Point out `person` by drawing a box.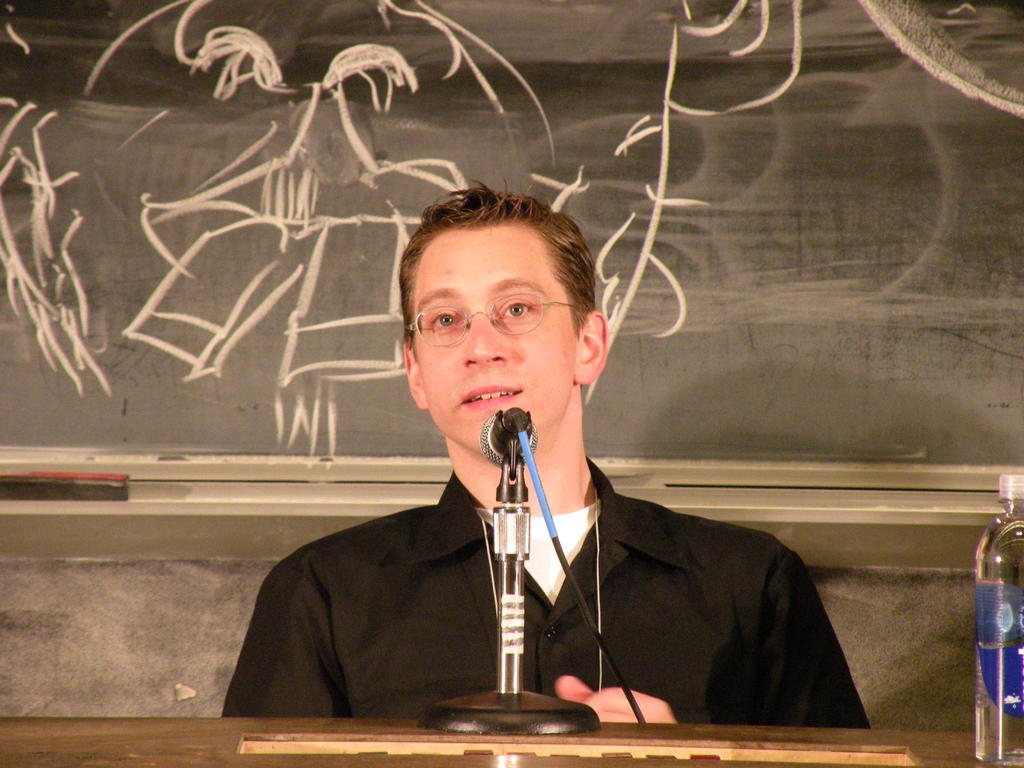
locate(223, 177, 868, 723).
